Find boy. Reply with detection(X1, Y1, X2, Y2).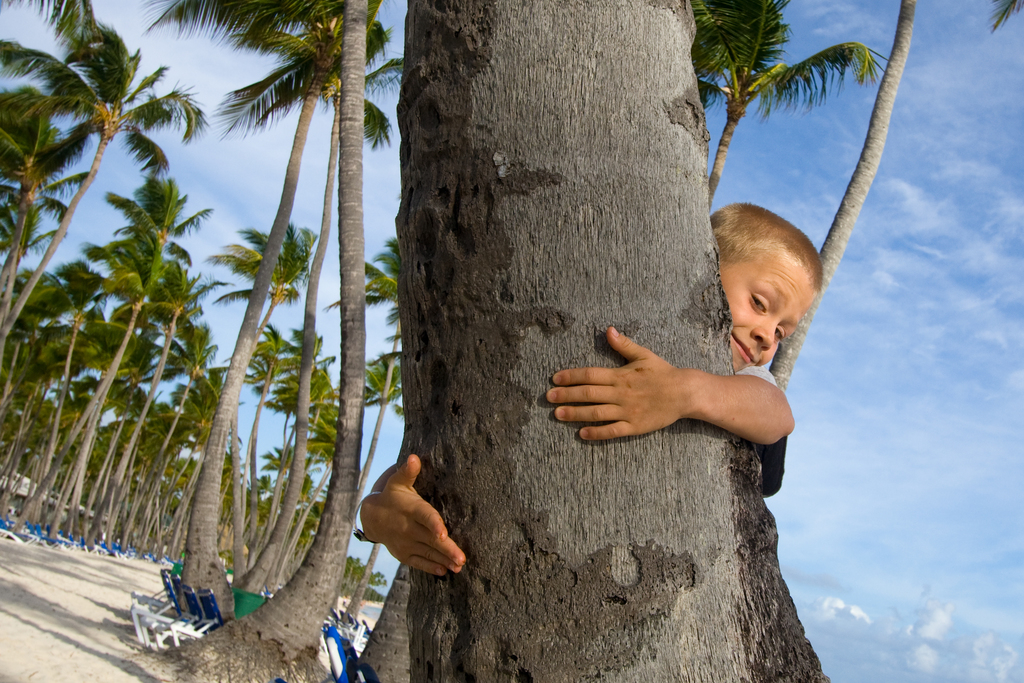
detection(349, 196, 823, 588).
